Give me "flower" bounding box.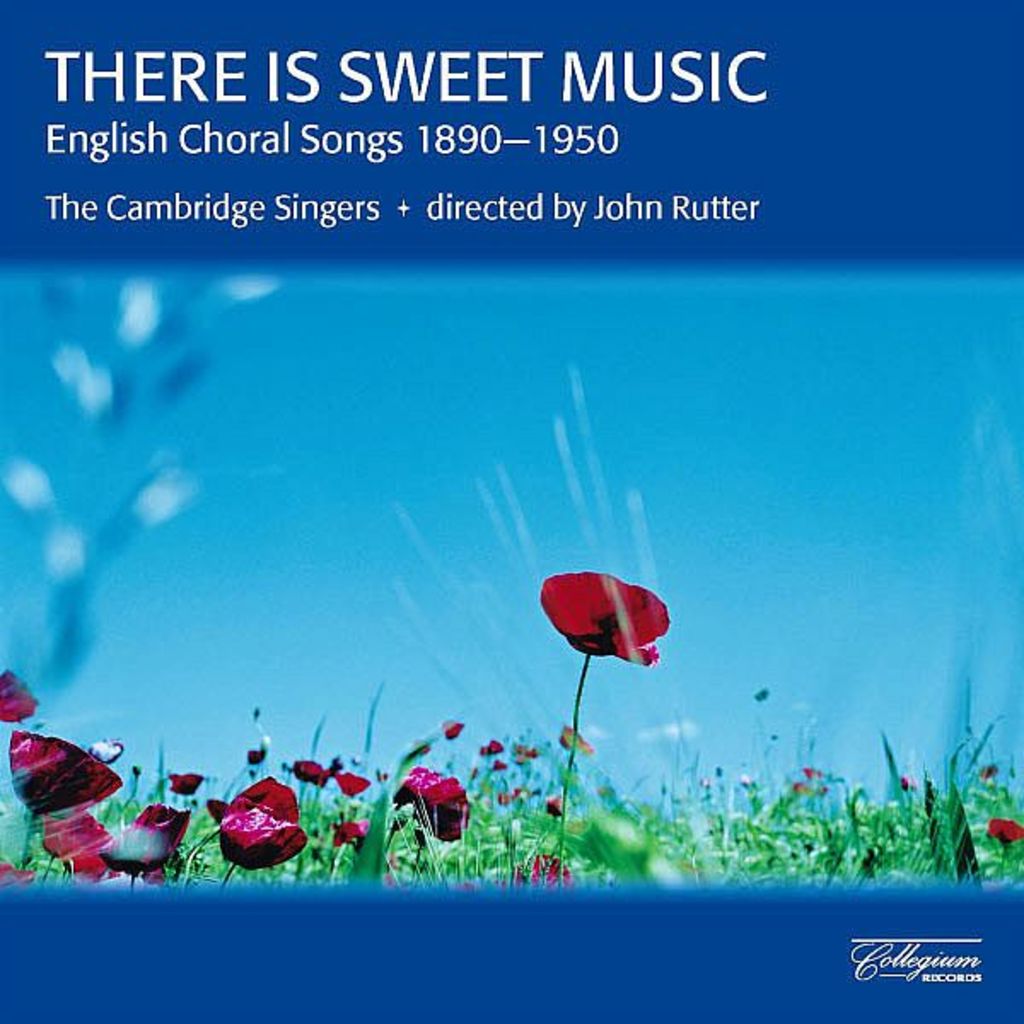
(x1=546, y1=788, x2=565, y2=819).
